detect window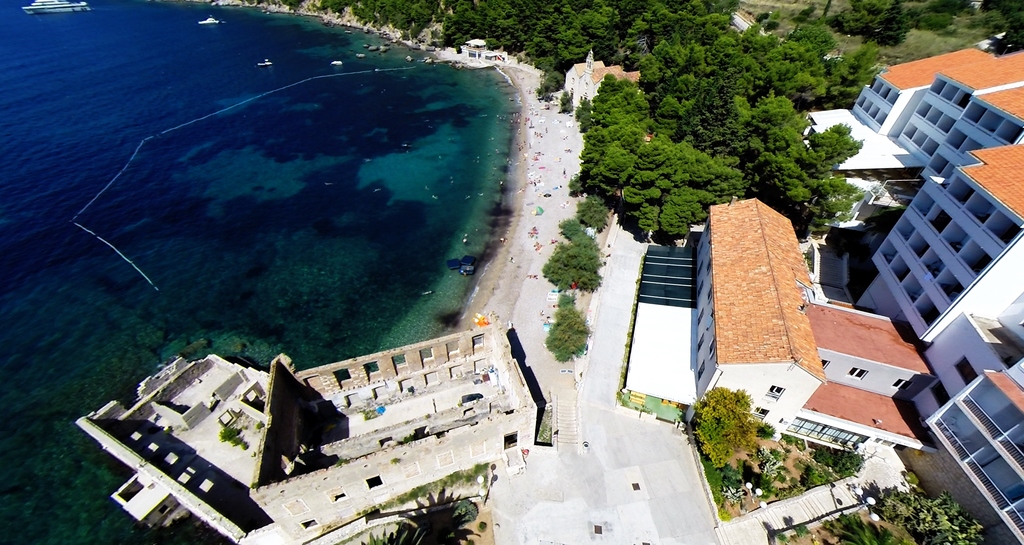
bbox=(707, 284, 715, 301)
